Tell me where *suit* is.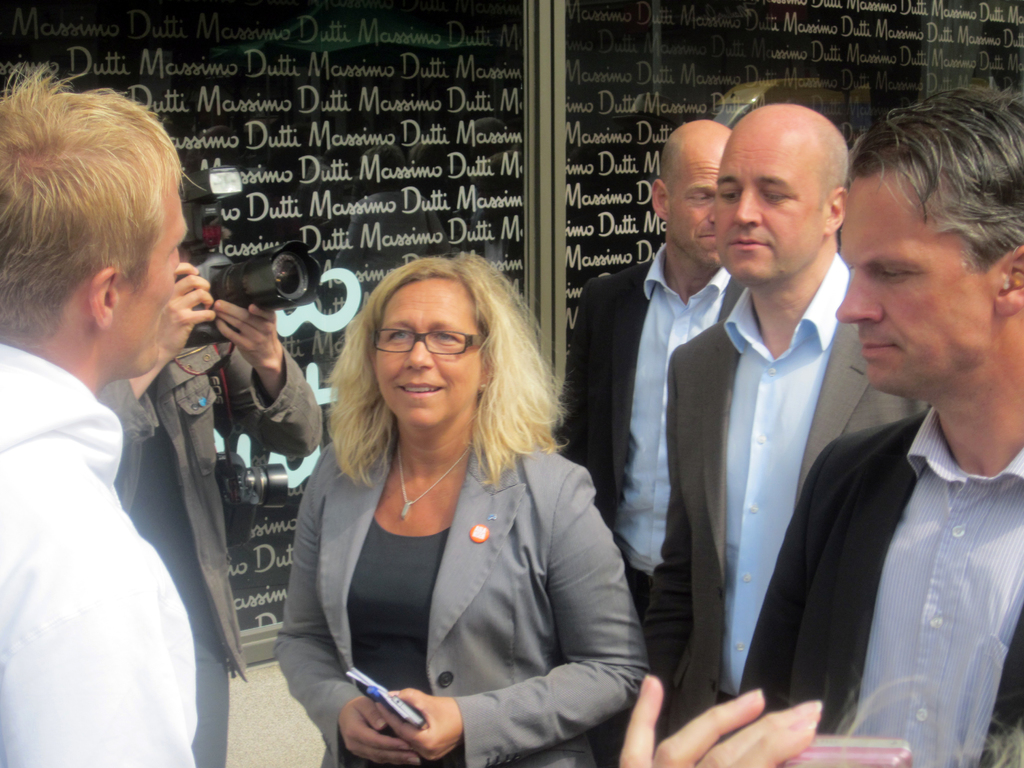
*suit* is at detection(272, 418, 650, 767).
